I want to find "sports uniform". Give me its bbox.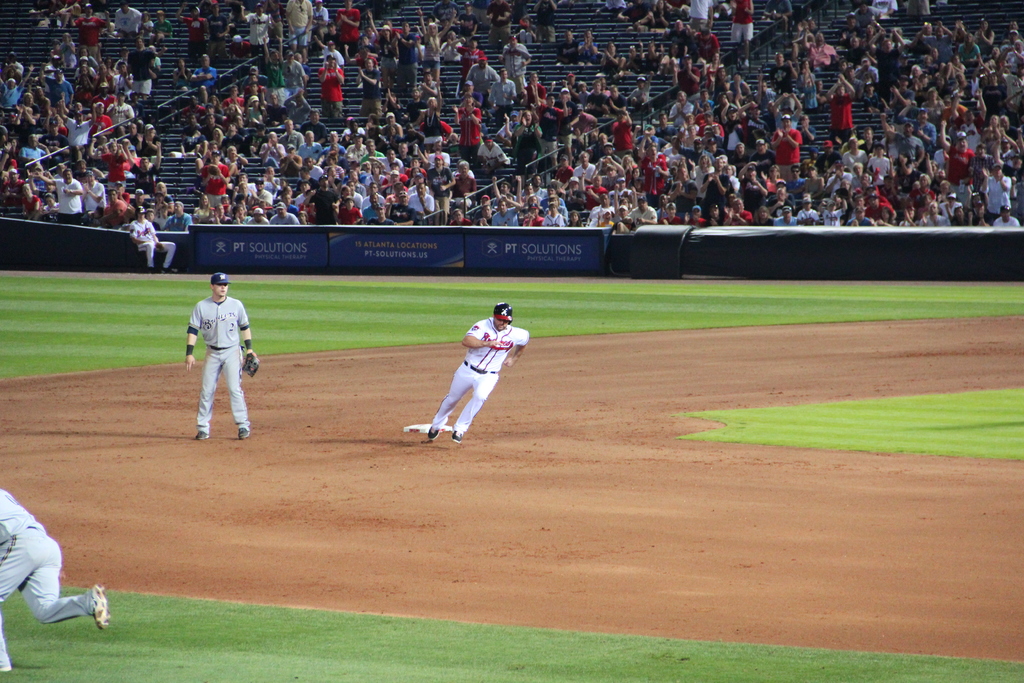
583:180:609:199.
